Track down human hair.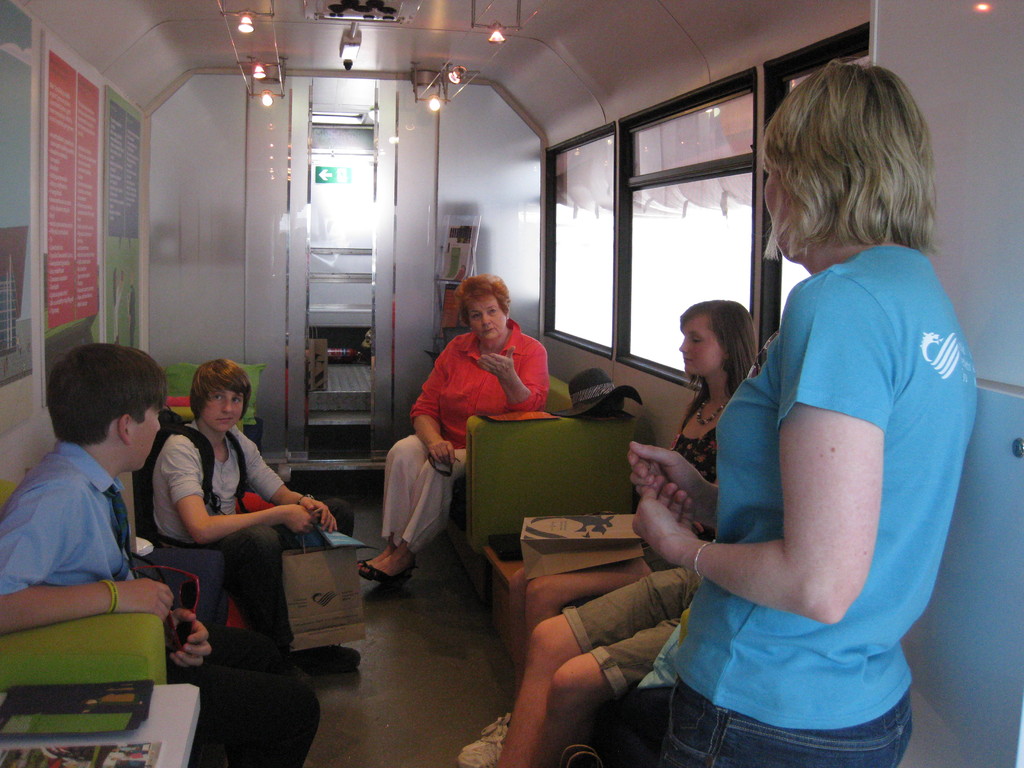
Tracked to [x1=460, y1=276, x2=510, y2=318].
